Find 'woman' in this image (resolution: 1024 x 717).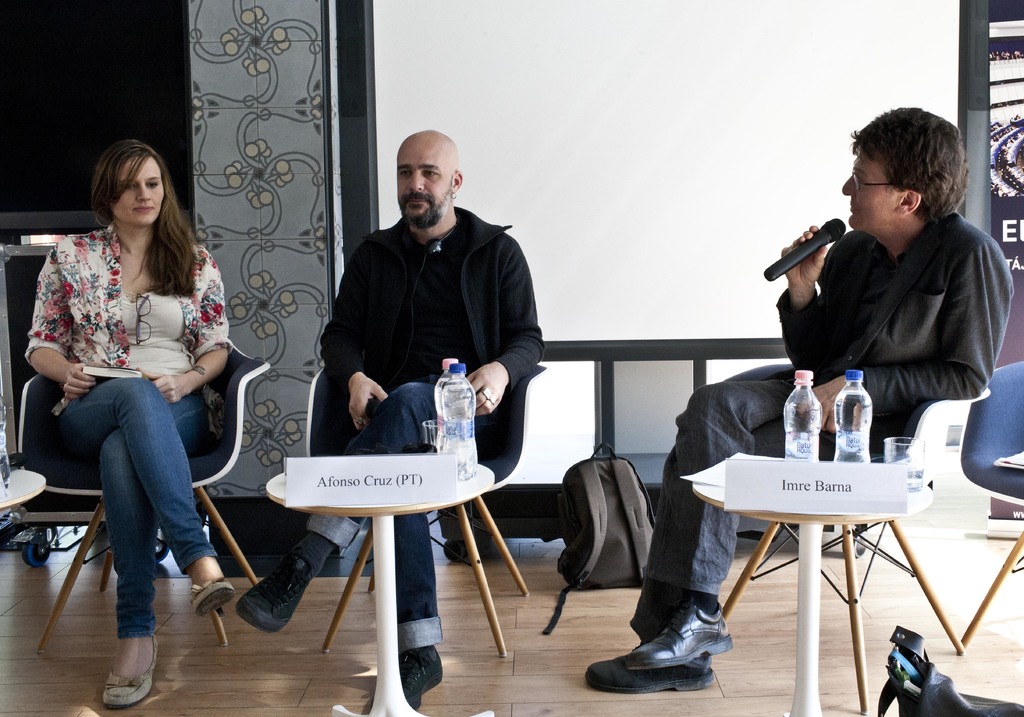
<region>22, 129, 241, 706</region>.
